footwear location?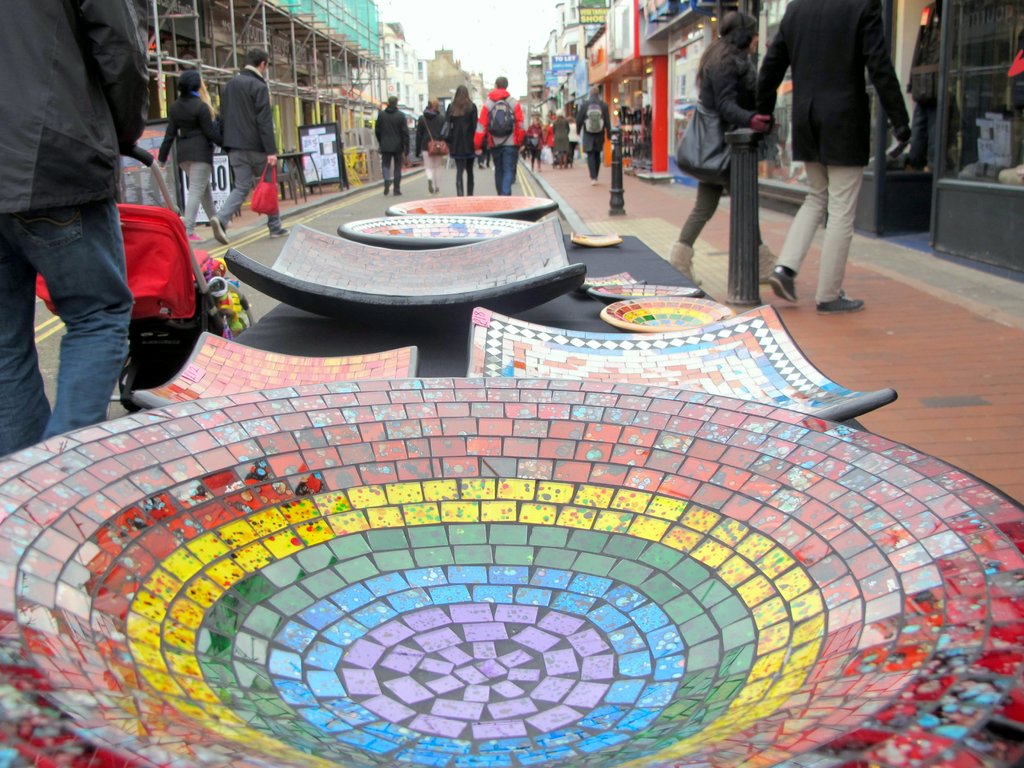
668:239:704:285
